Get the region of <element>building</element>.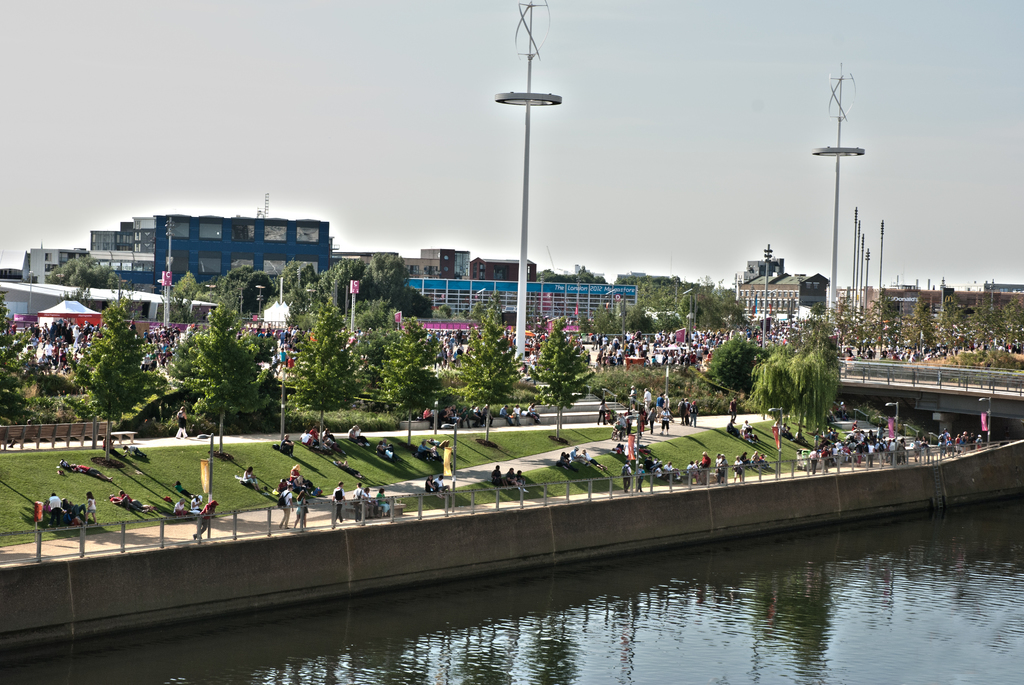
737/274/829/316.
